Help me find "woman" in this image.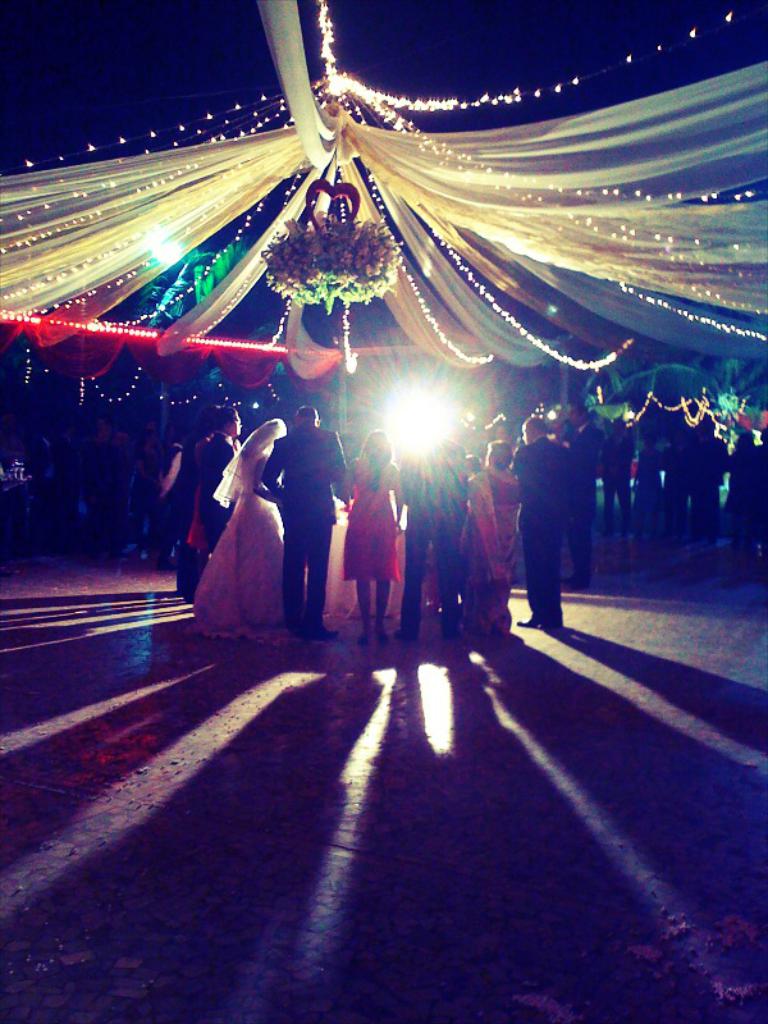
Found it: {"left": 337, "top": 428, "right": 399, "bottom": 640}.
